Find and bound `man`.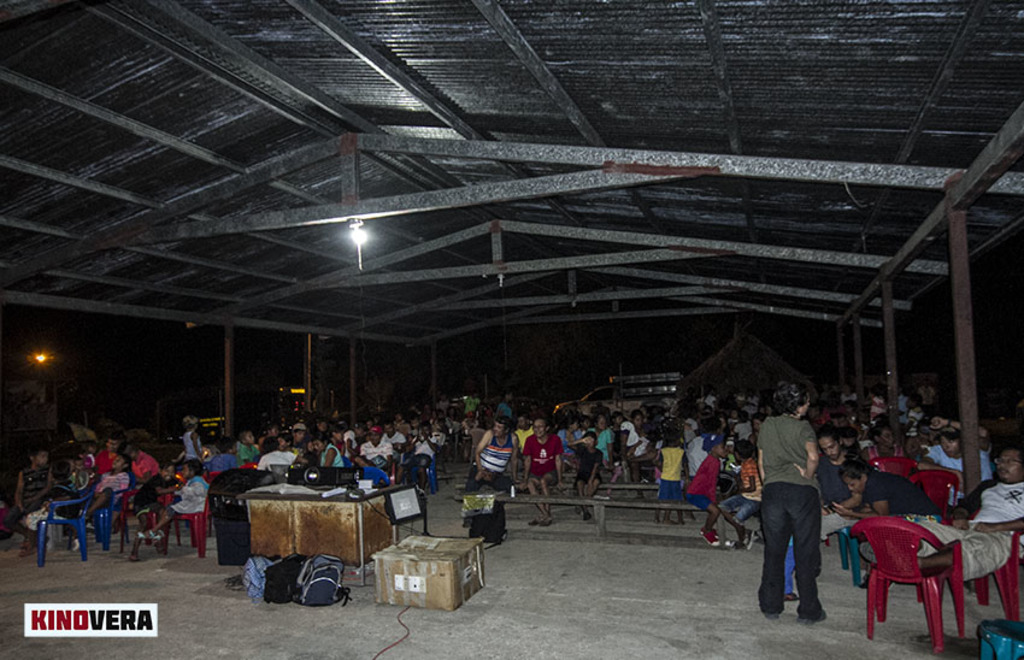
Bound: 743:390:761:418.
